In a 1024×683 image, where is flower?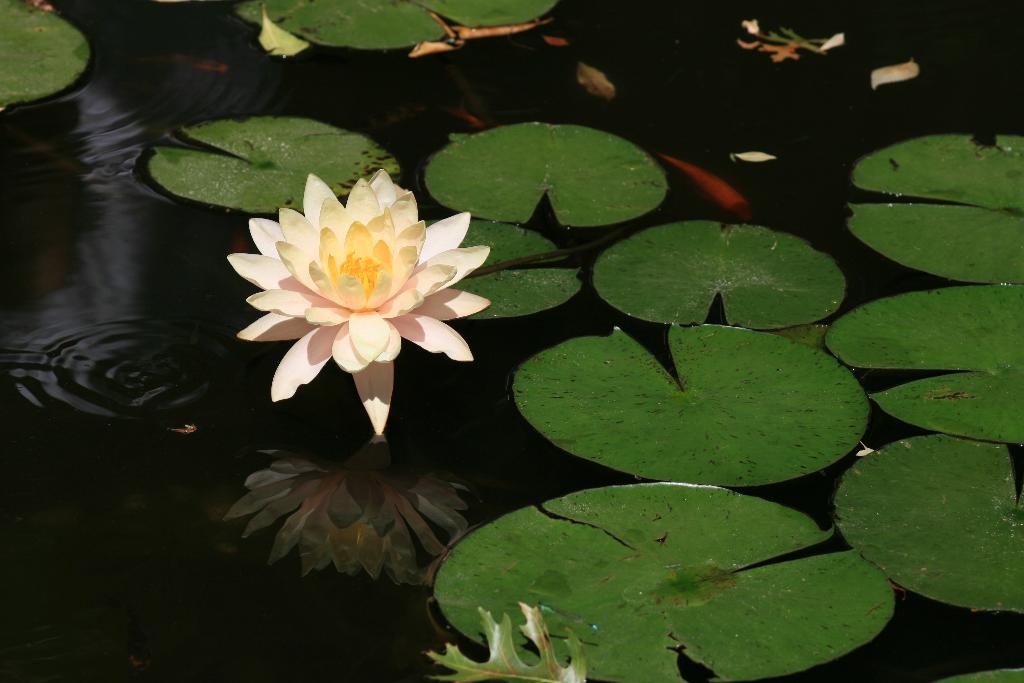
box=[216, 154, 500, 415].
